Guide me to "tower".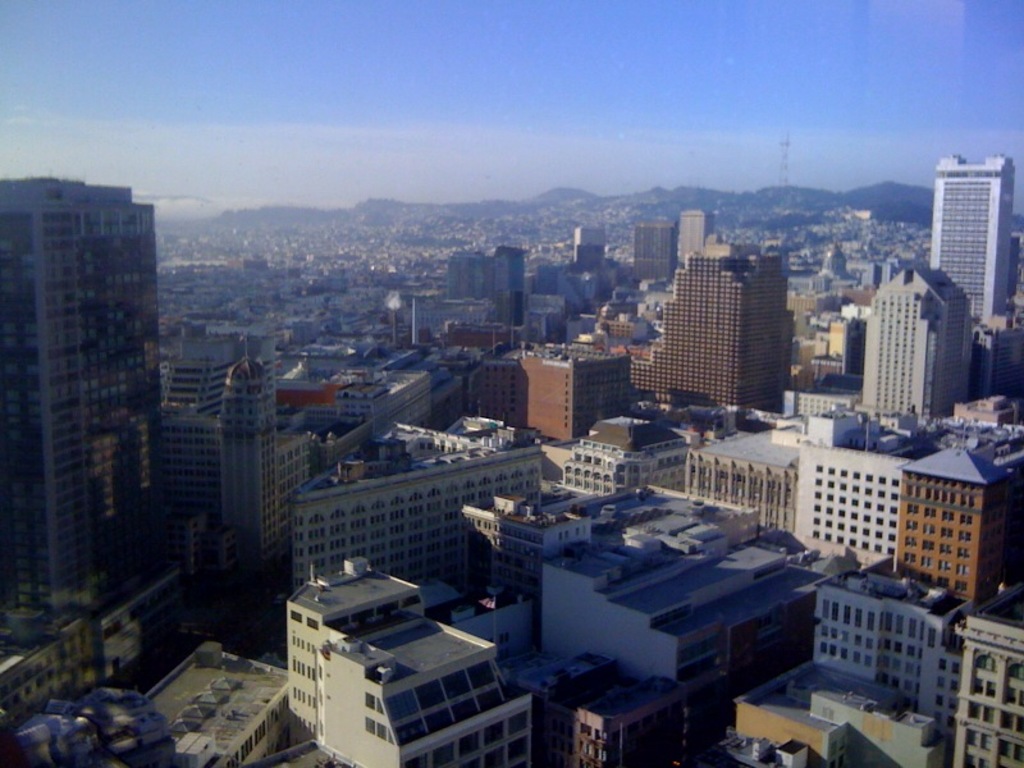
Guidance: left=931, top=154, right=1020, bottom=324.
